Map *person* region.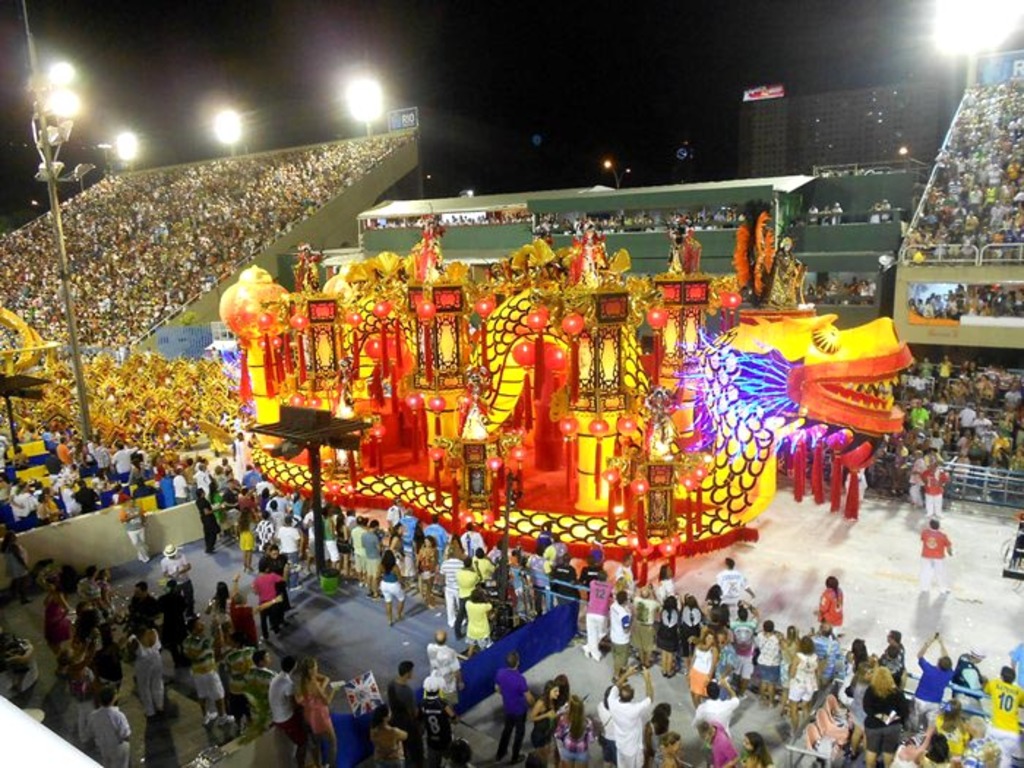
Mapped to BBox(913, 630, 952, 730).
